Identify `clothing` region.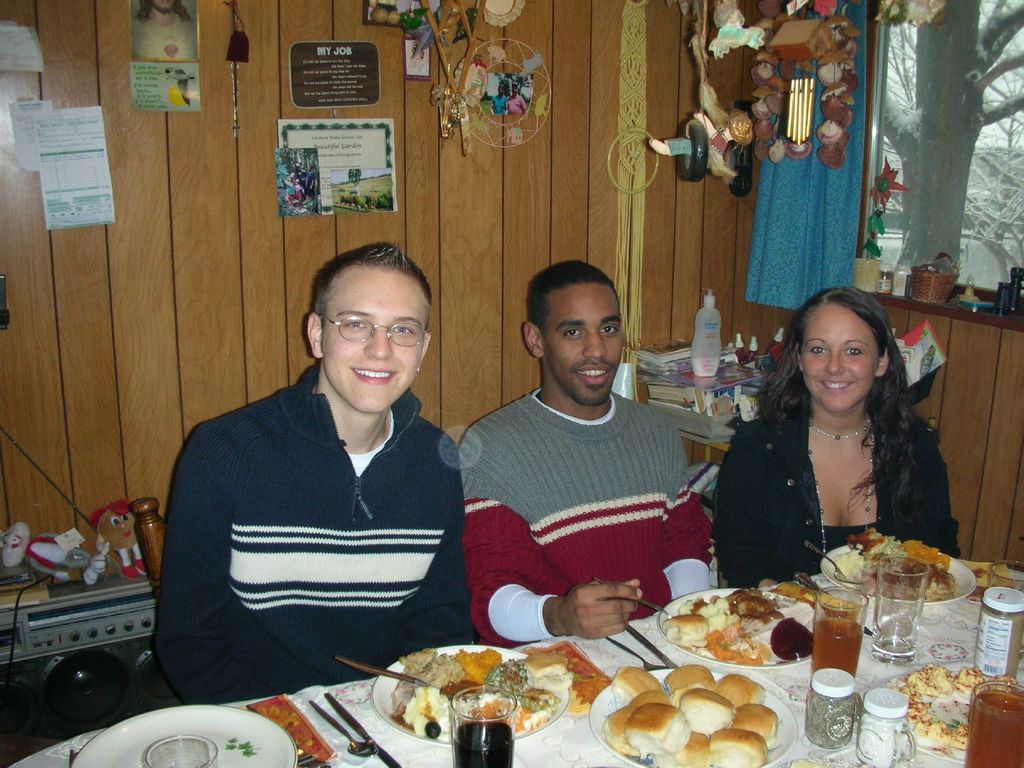
Region: 710/401/962/589.
